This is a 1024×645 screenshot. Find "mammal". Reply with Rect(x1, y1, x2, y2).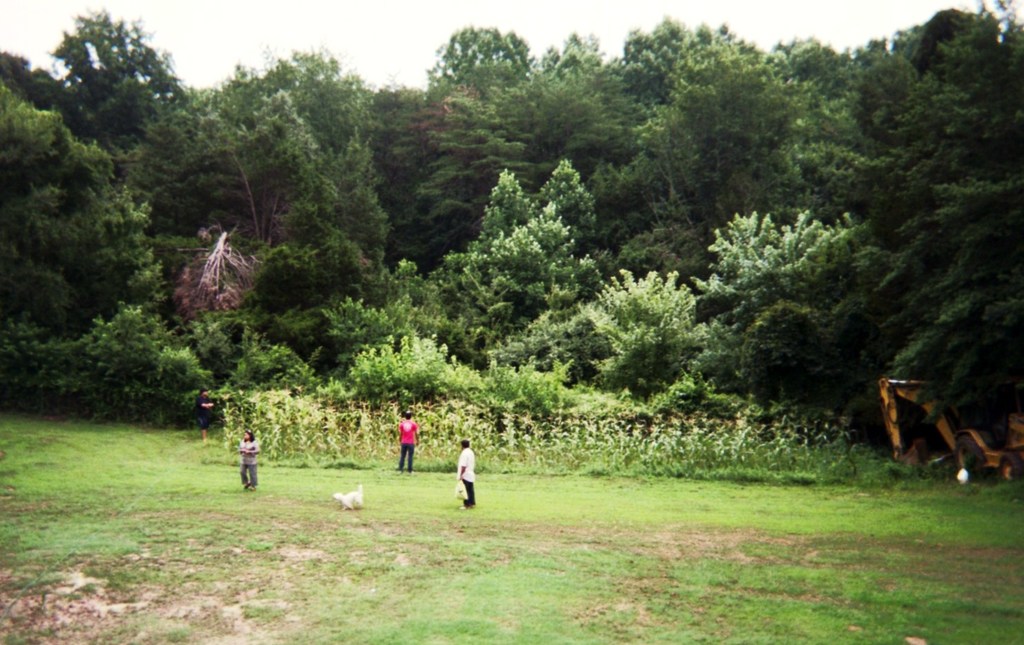
Rect(394, 409, 420, 472).
